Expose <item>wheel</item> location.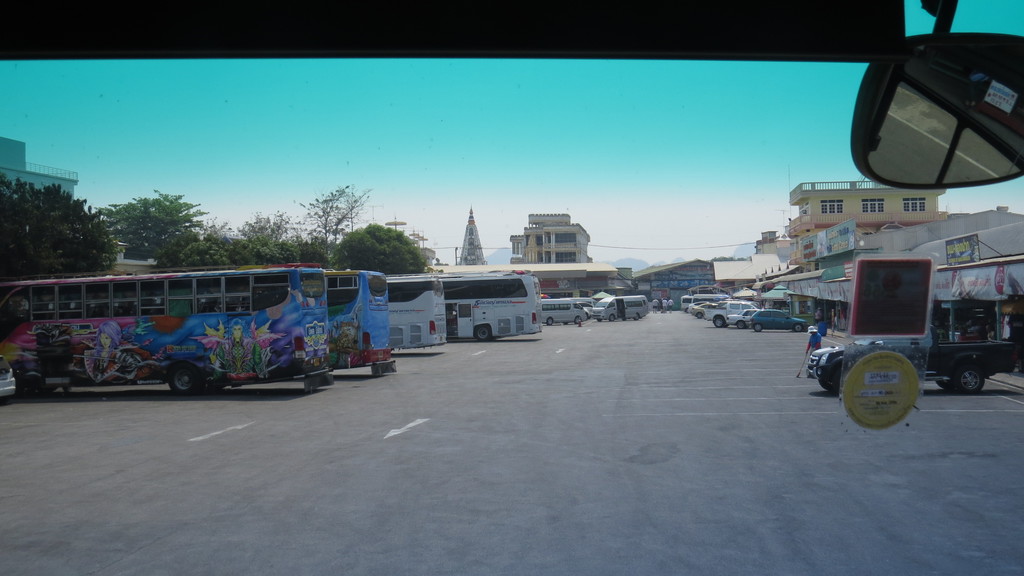
Exposed at Rect(16, 366, 42, 397).
